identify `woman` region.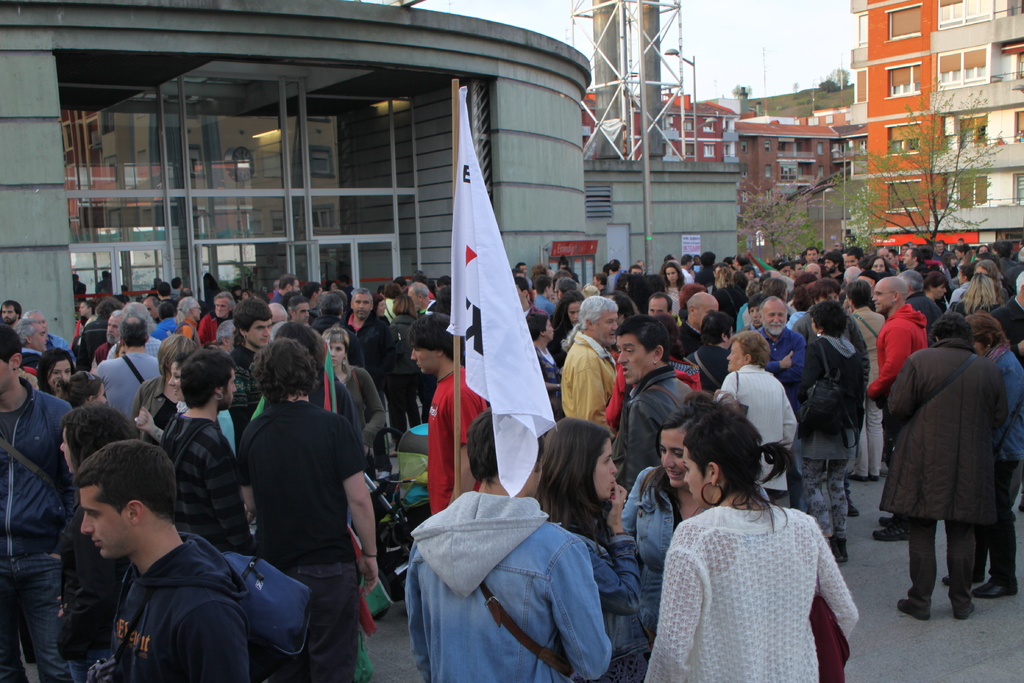
Region: <box>535,415,653,682</box>.
